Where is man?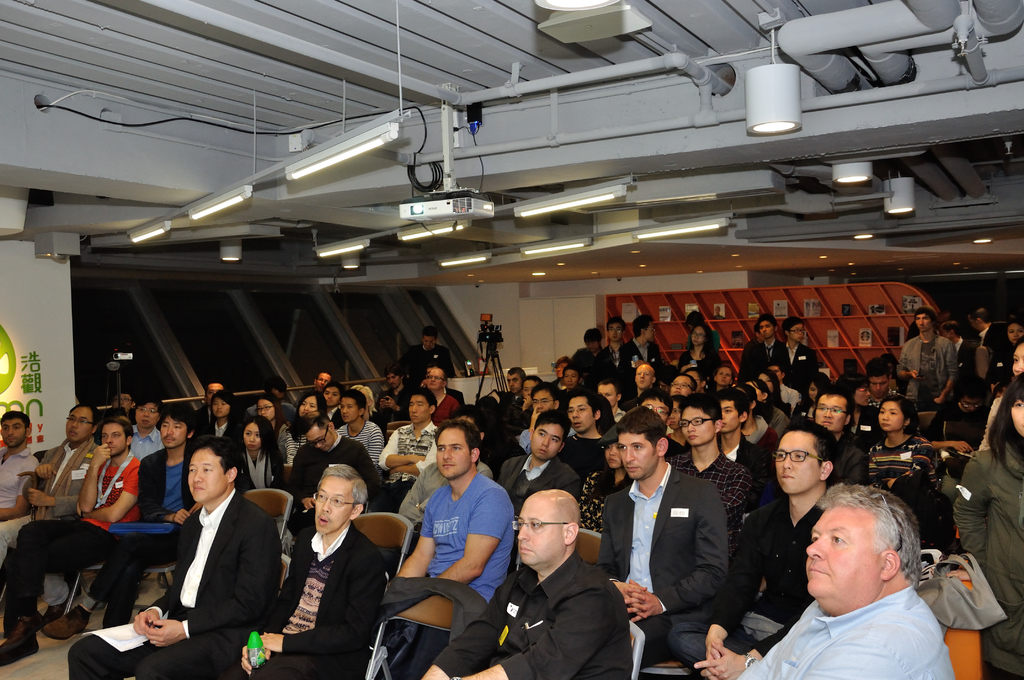
crop(428, 497, 633, 679).
